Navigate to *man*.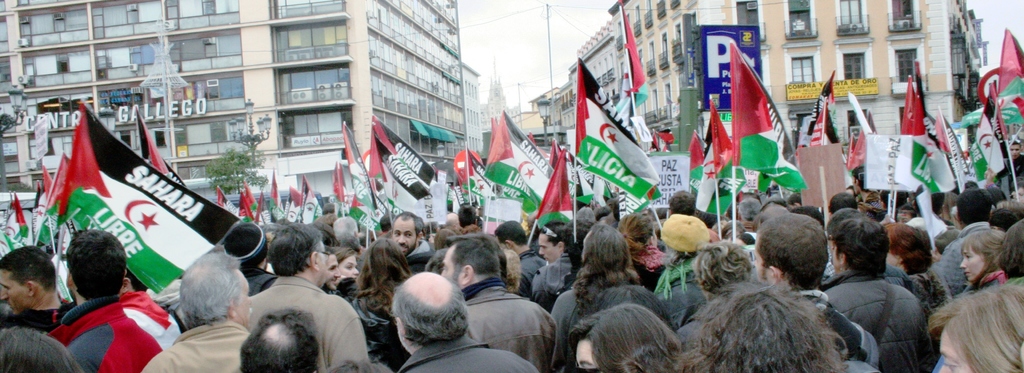
Navigation target: <bbox>0, 243, 70, 342</bbox>.
